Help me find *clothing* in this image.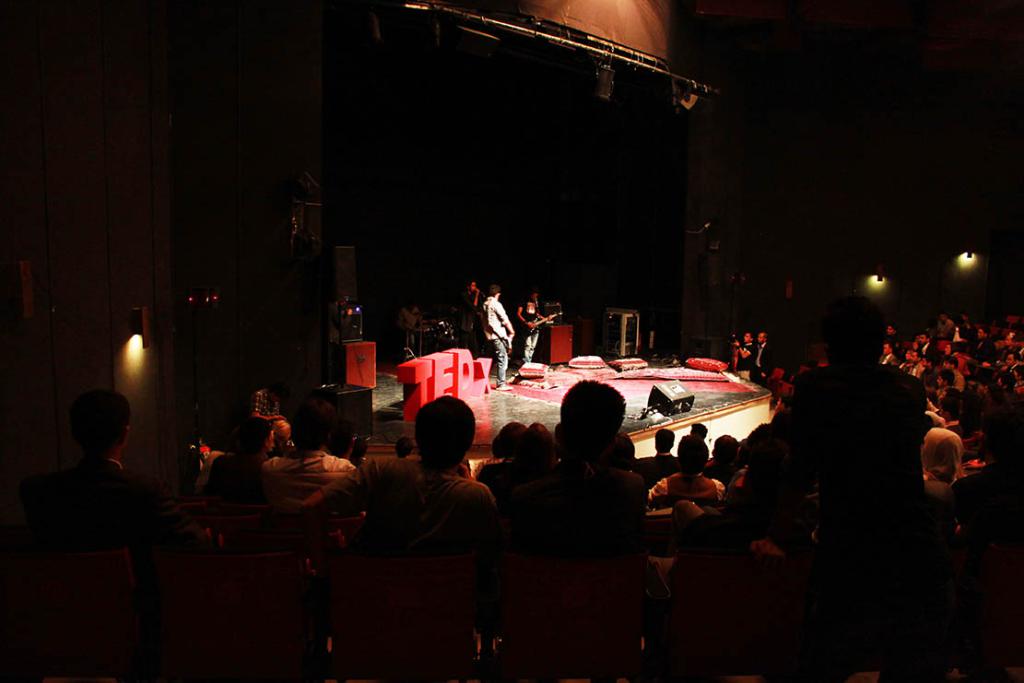
Found it: 315,455,502,582.
